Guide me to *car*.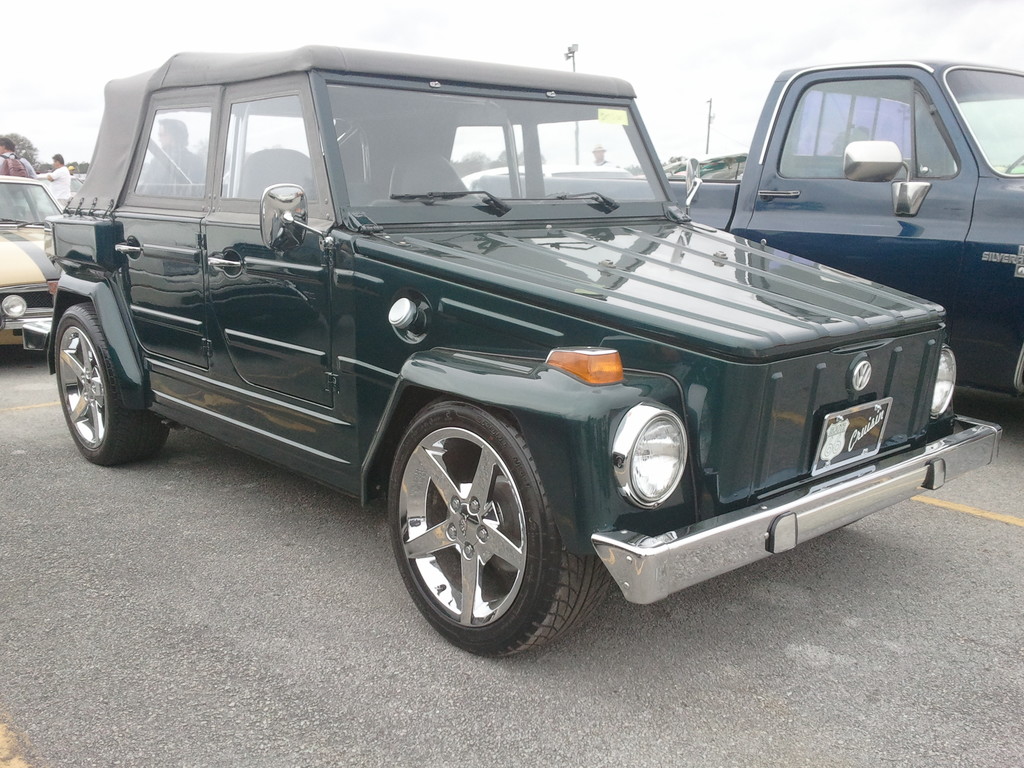
Guidance: 457, 164, 634, 198.
